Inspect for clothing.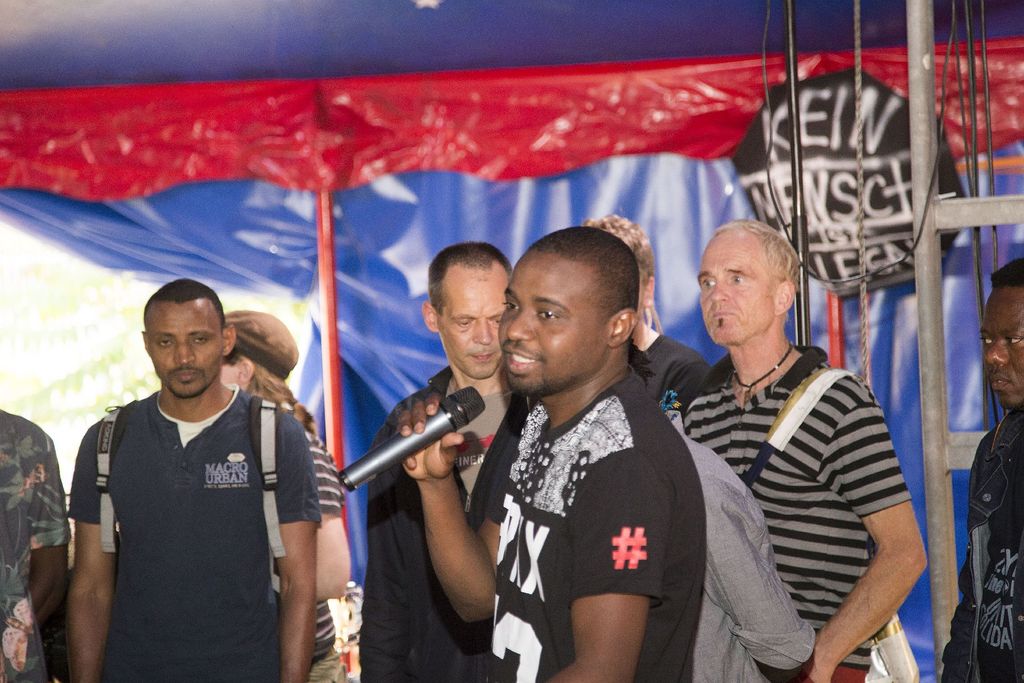
Inspection: rect(936, 394, 1023, 682).
